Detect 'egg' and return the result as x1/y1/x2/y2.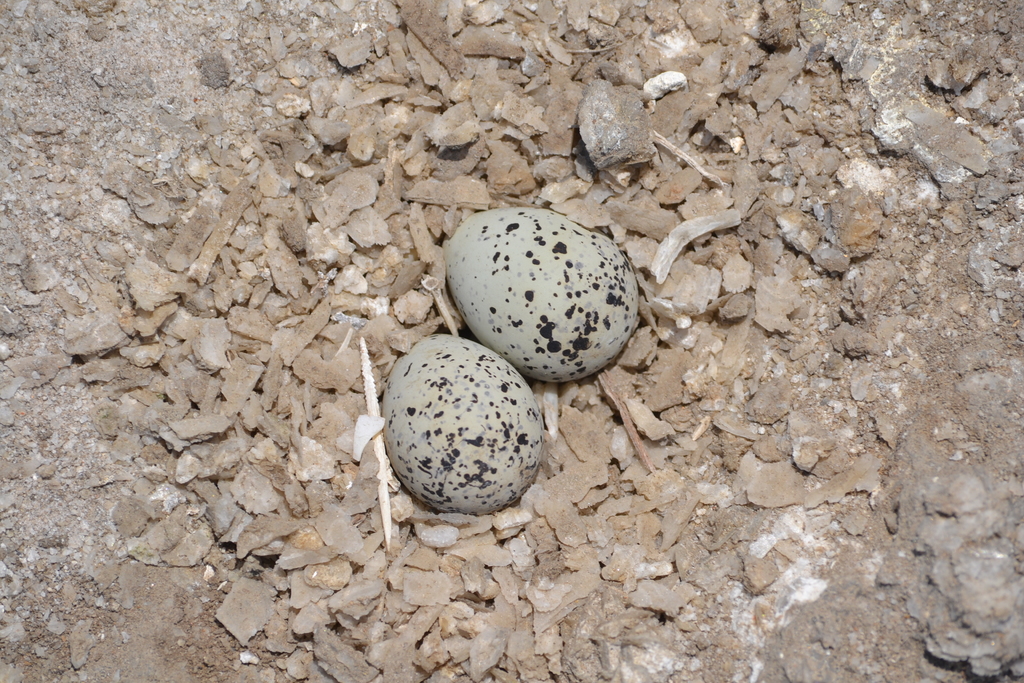
383/337/545/514.
